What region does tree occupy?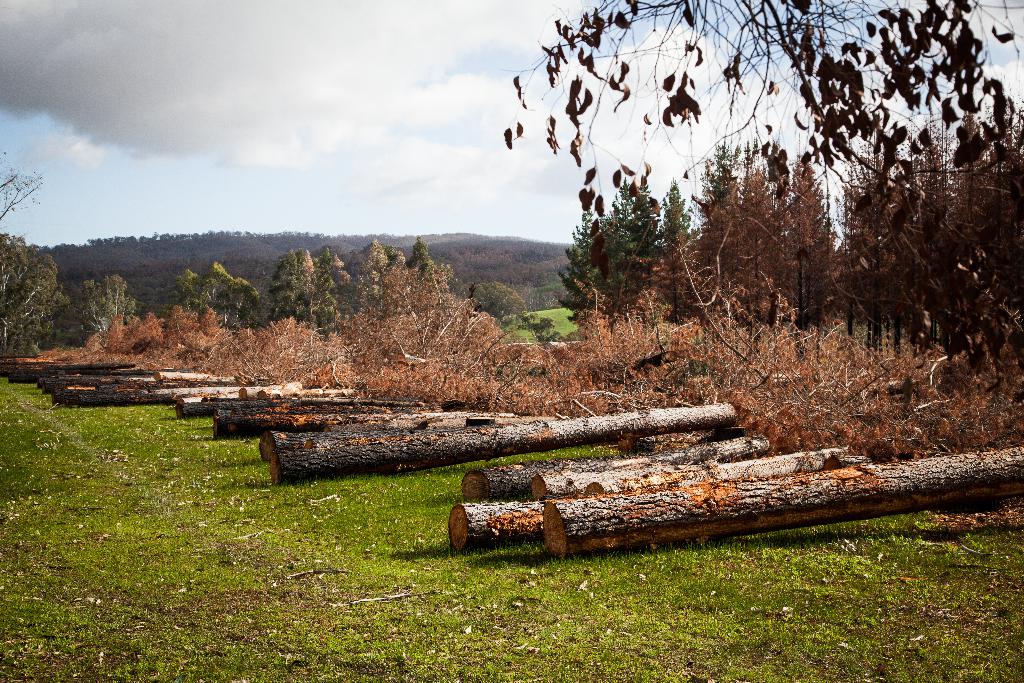
502/0/1023/400.
